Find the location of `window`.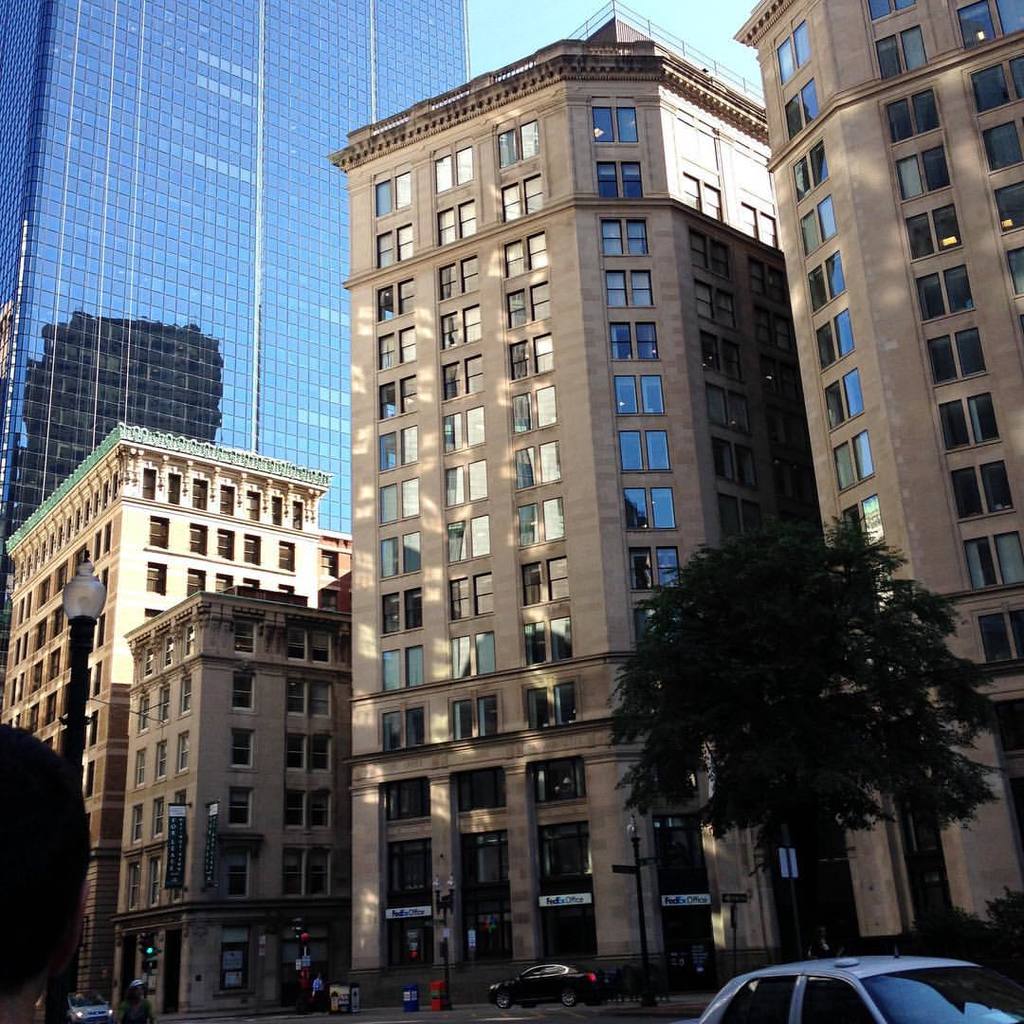
Location: [380,648,428,687].
